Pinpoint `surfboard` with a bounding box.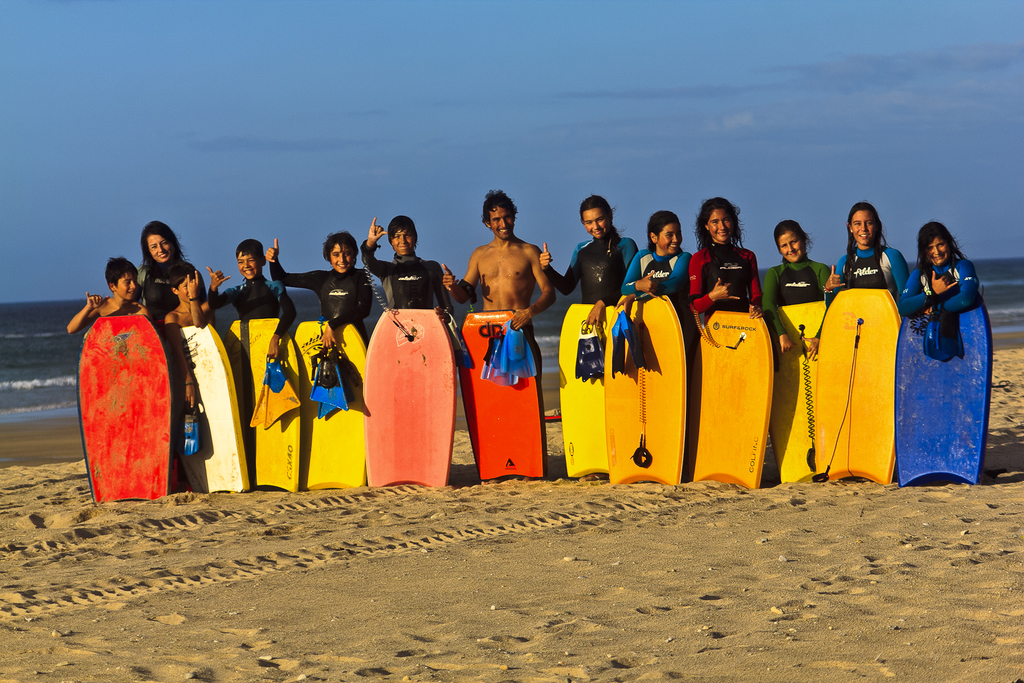
rect(77, 311, 173, 509).
